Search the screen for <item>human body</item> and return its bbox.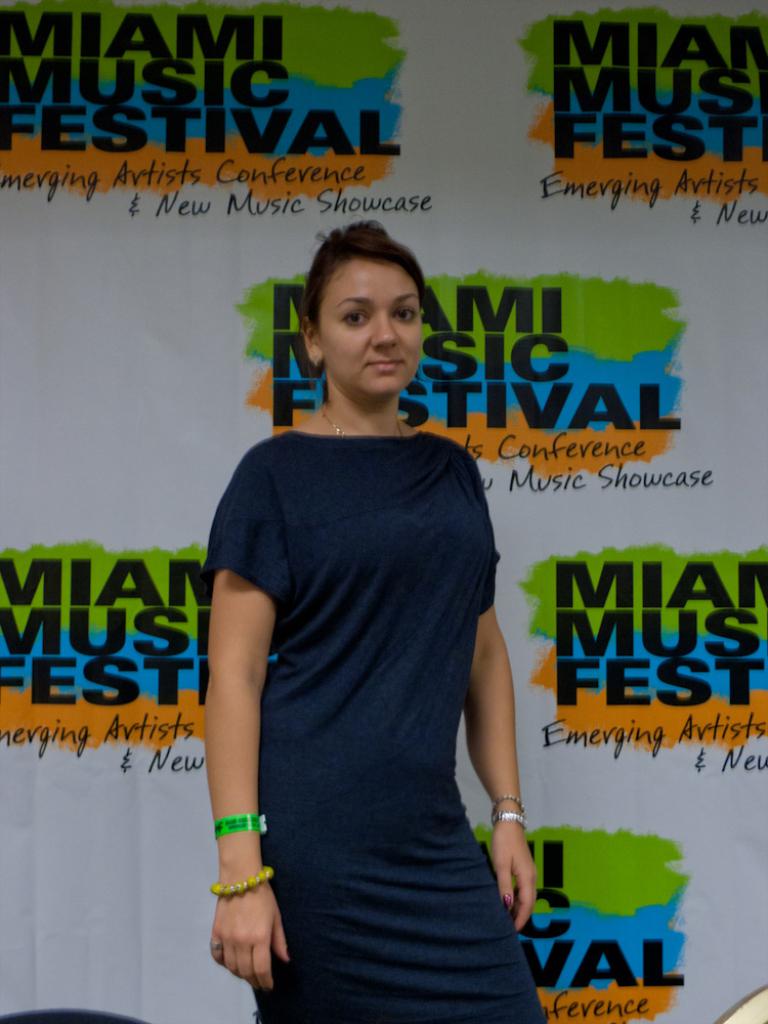
Found: Rect(197, 219, 548, 1022).
